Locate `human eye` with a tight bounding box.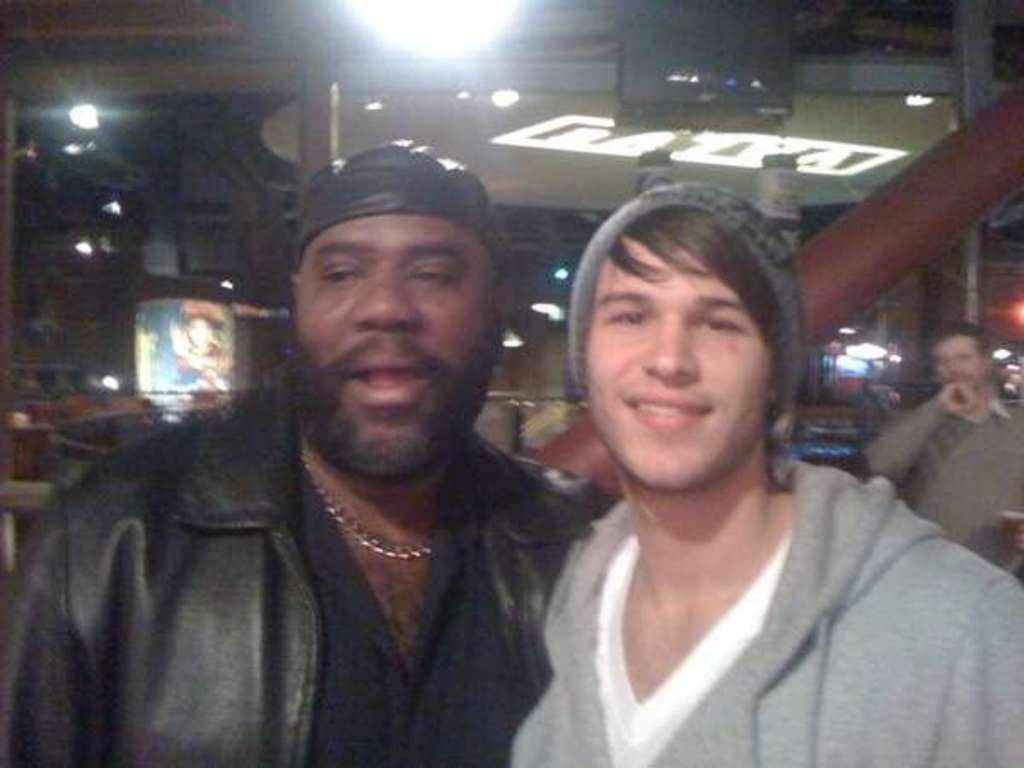
(688, 309, 749, 340).
